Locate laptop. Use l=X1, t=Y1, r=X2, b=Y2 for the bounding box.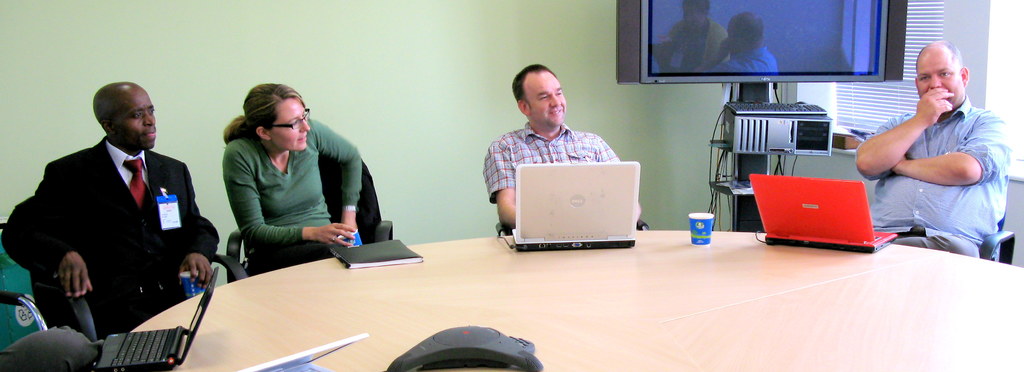
l=751, t=176, r=897, b=253.
